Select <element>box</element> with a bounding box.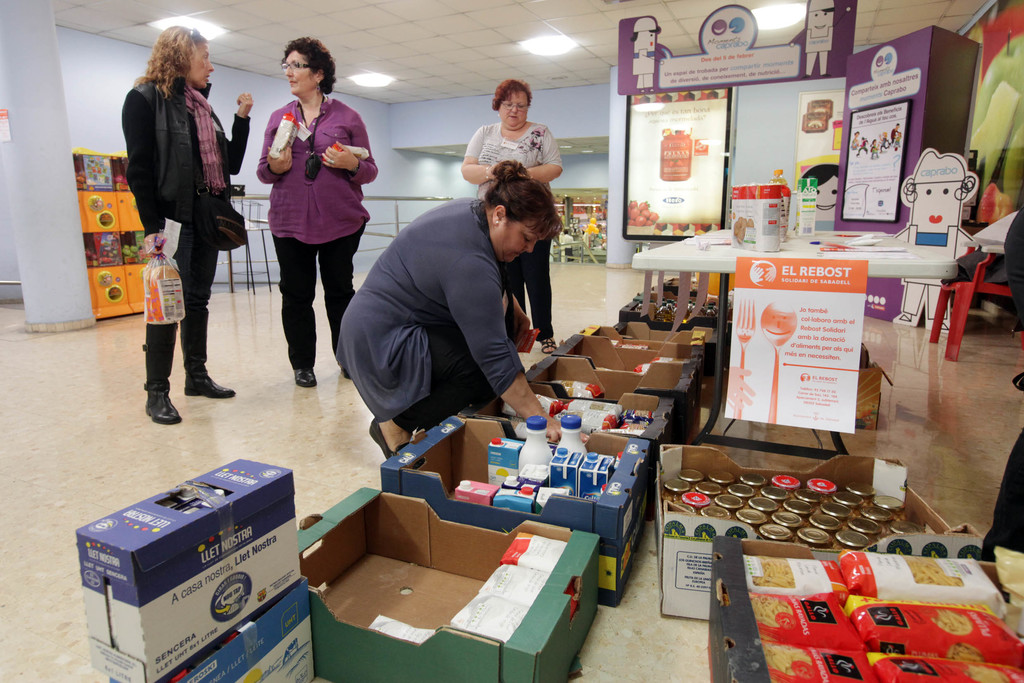
661,429,979,618.
